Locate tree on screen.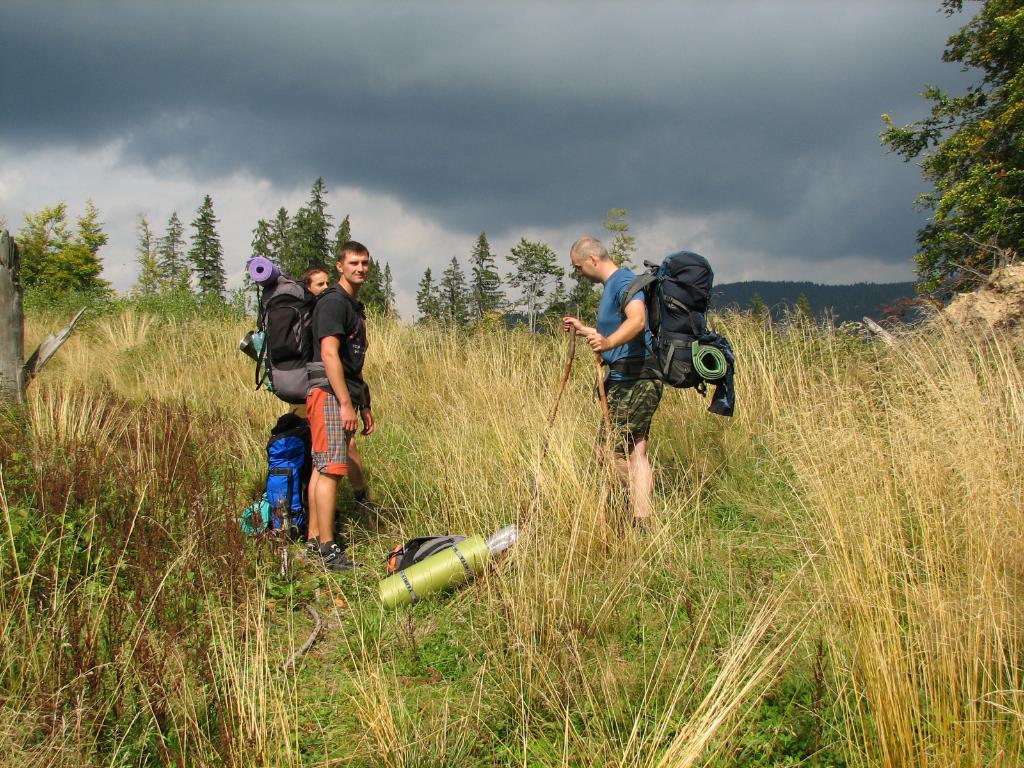
On screen at (182,196,223,305).
